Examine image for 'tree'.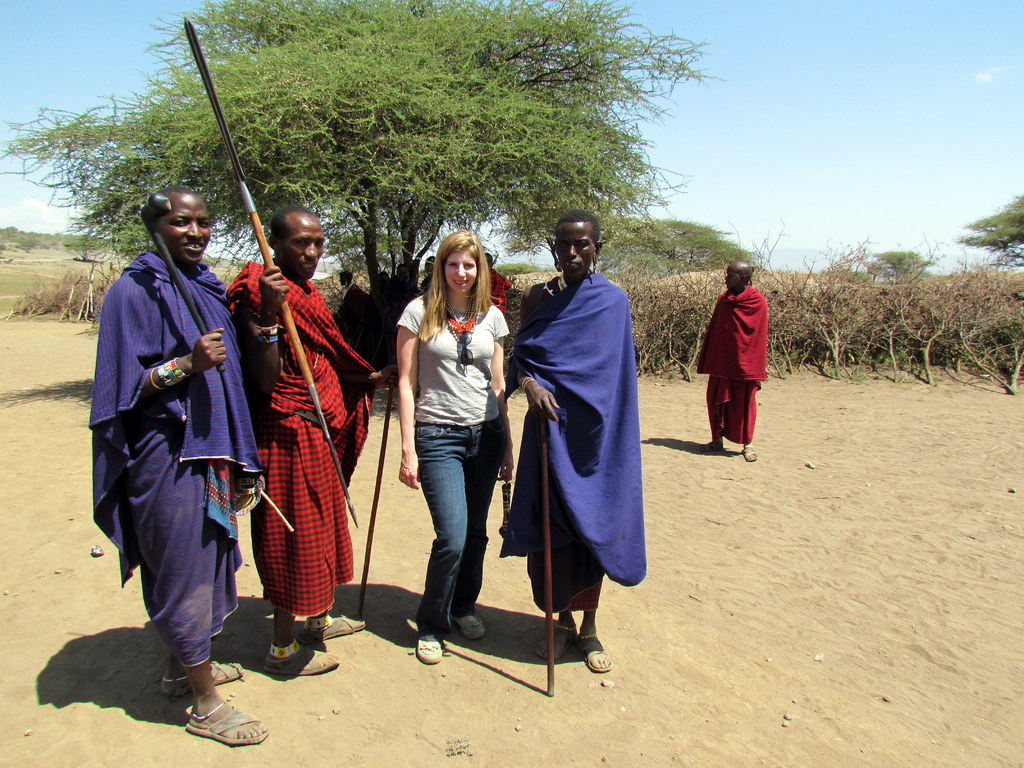
Examination result: {"left": 965, "top": 189, "right": 1023, "bottom": 273}.
